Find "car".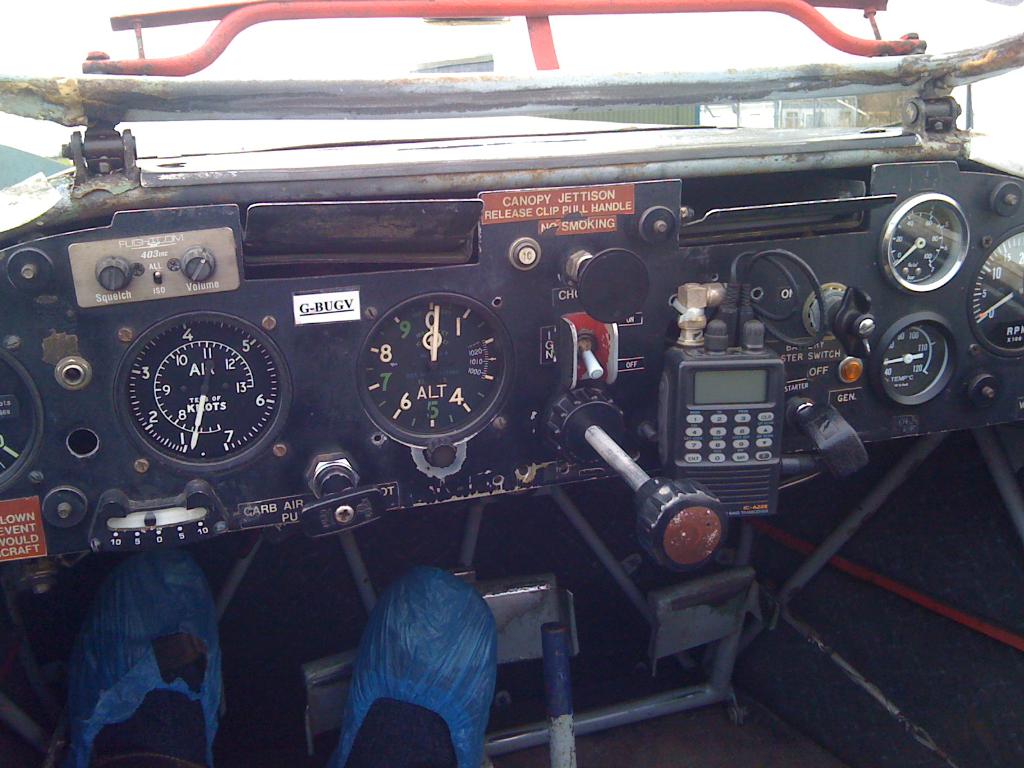
0/0/1023/767.
